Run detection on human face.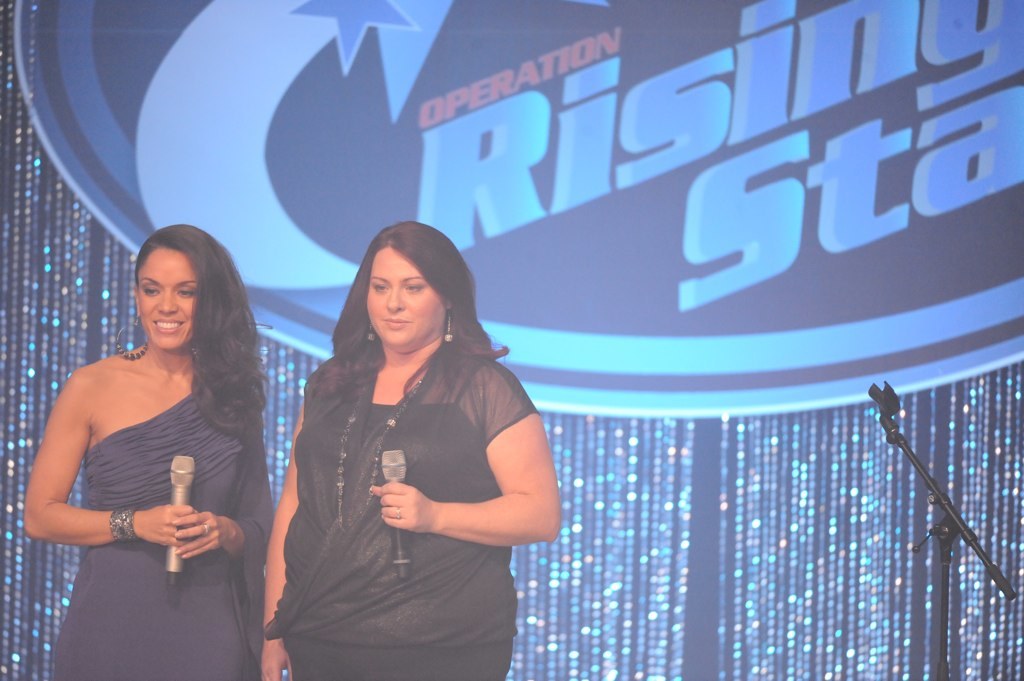
Result: 139, 244, 202, 351.
